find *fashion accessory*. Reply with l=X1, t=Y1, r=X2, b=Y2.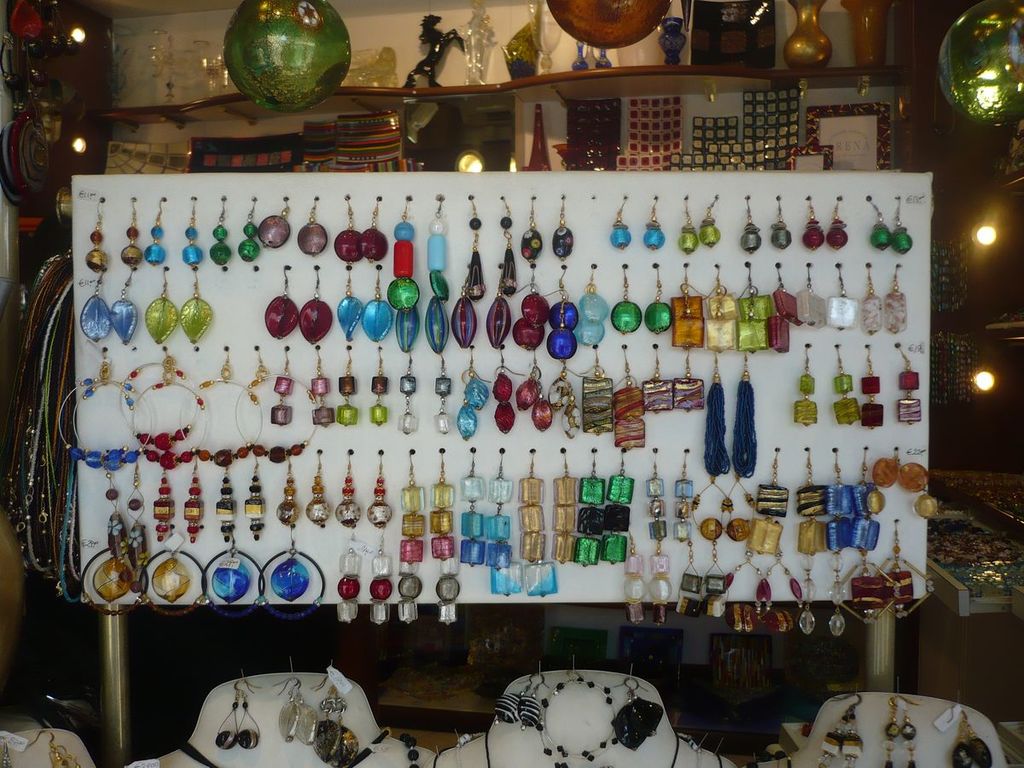
l=430, t=452, r=457, b=622.
